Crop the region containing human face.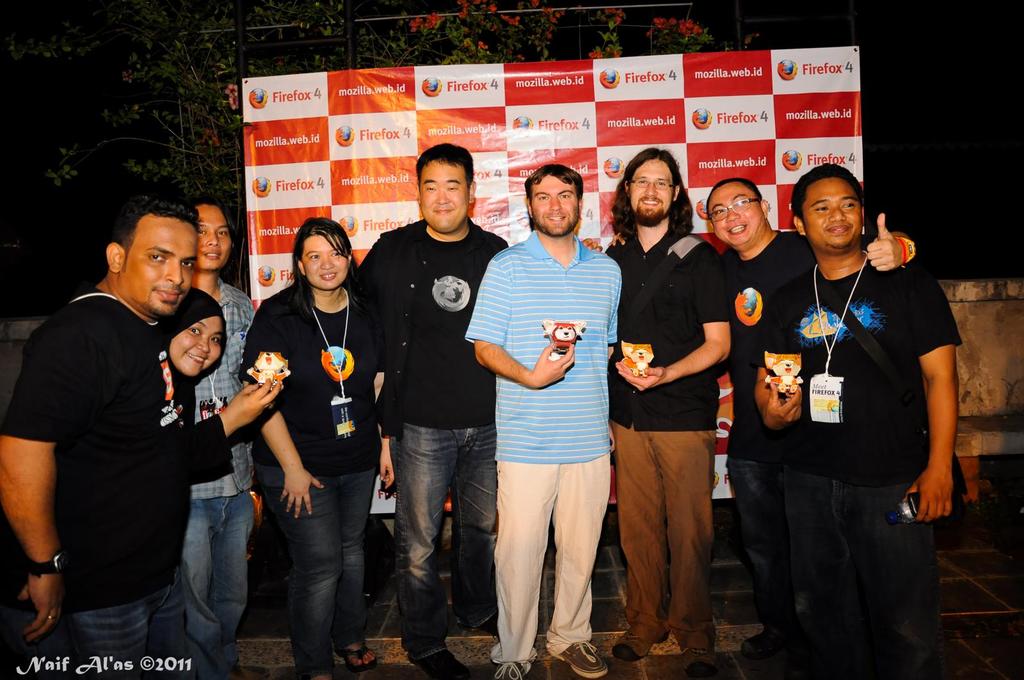
Crop region: box=[198, 202, 236, 267].
